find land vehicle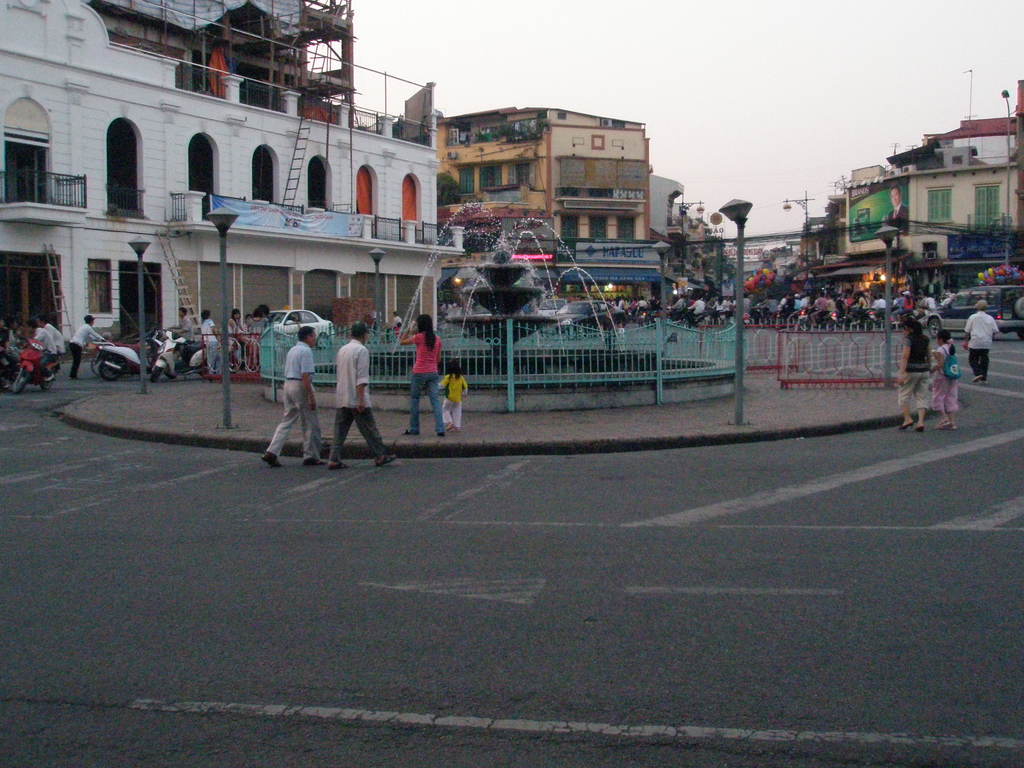
bbox(152, 331, 210, 377)
